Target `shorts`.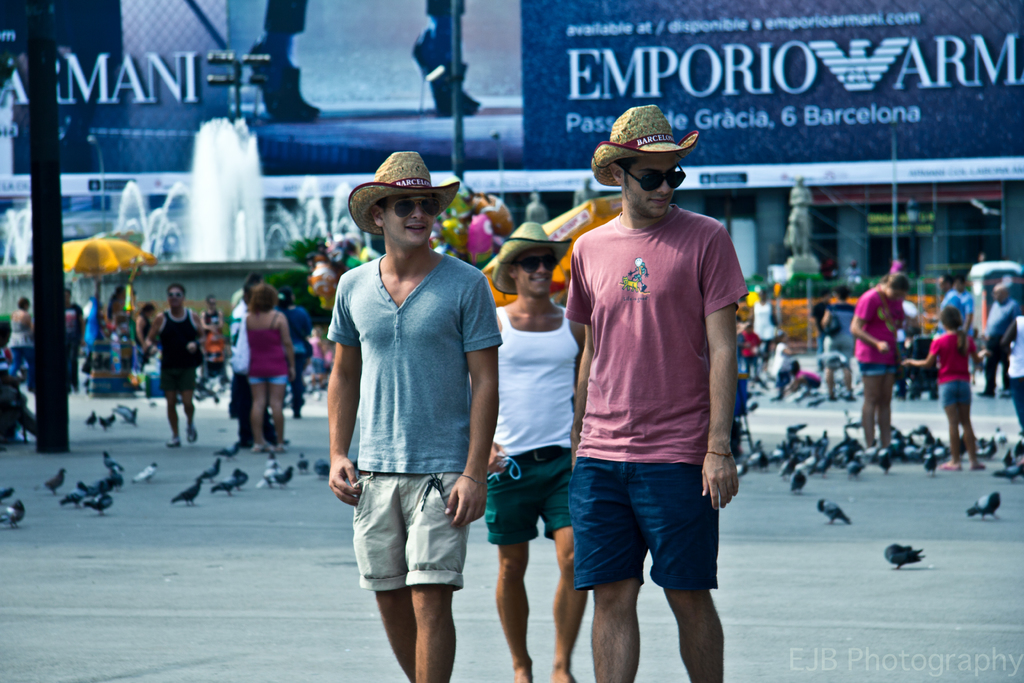
Target region: bbox(250, 374, 286, 384).
